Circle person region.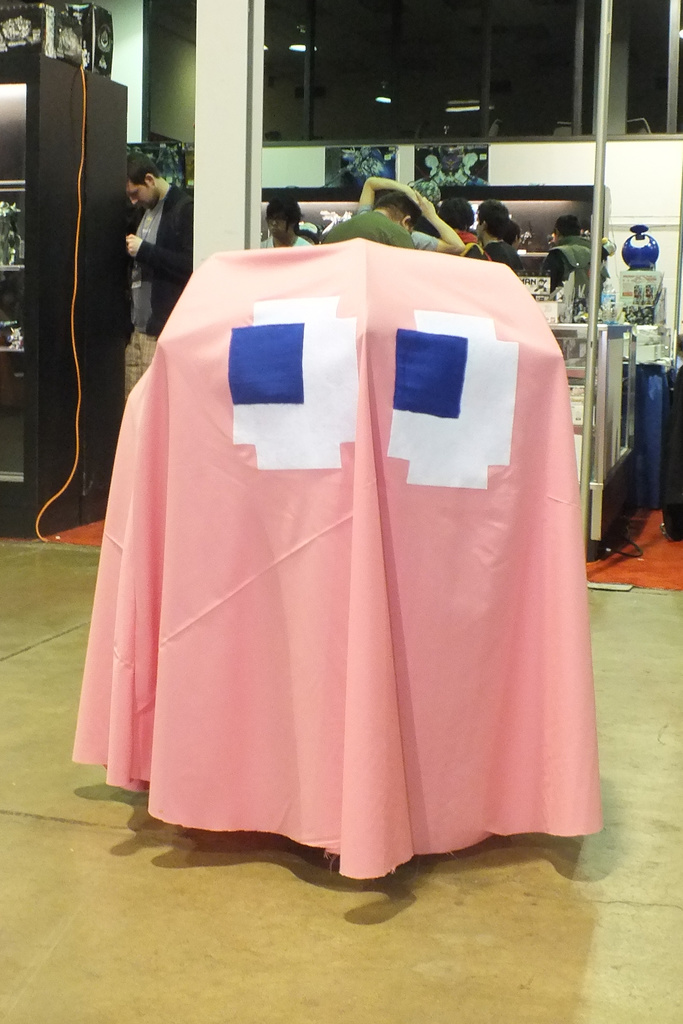
Region: region(324, 188, 422, 247).
